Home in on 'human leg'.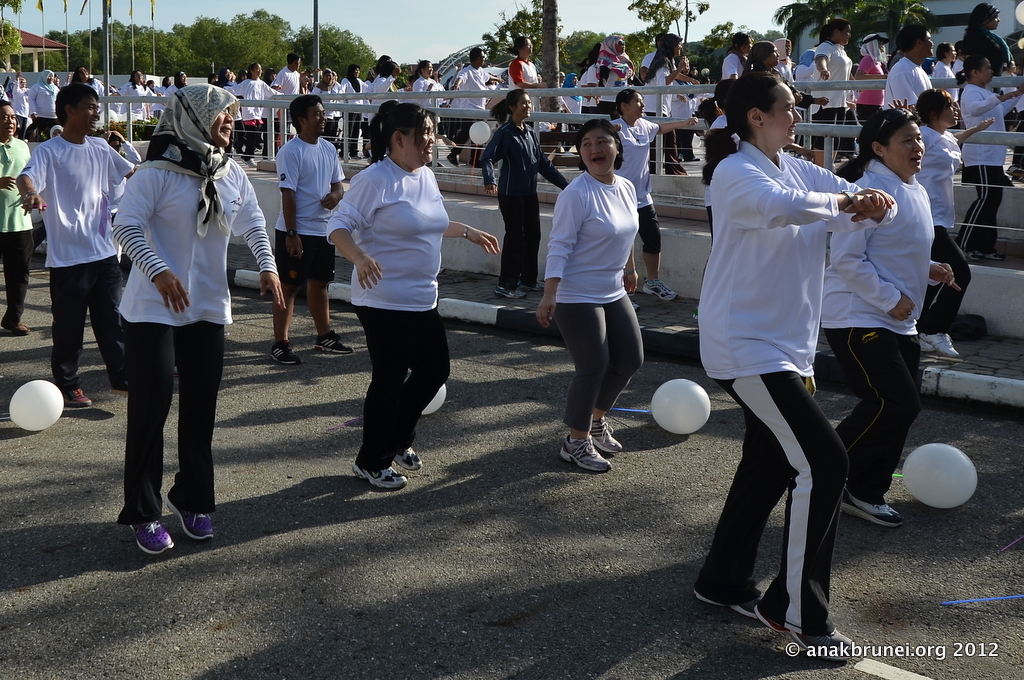
Homed in at left=920, top=210, right=970, bottom=356.
